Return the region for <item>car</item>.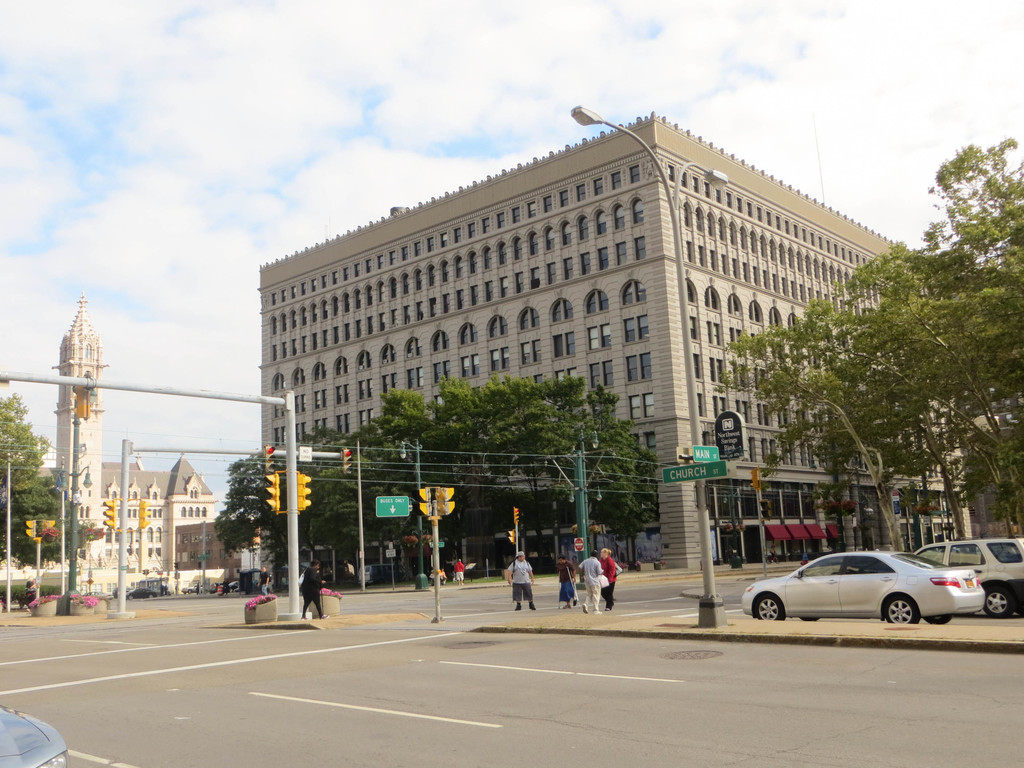
select_region(125, 589, 165, 598).
